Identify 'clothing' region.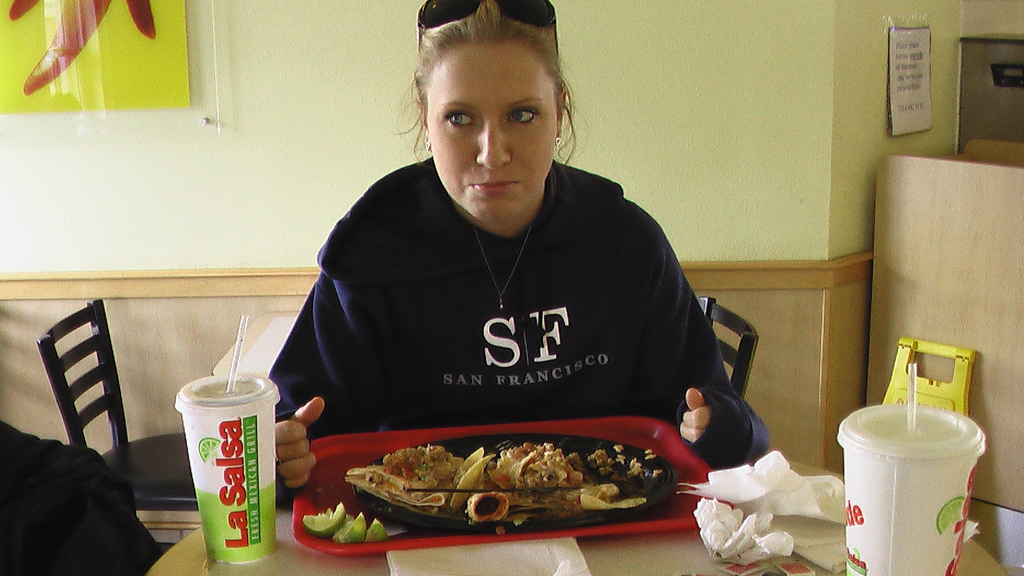
Region: <box>264,151,745,466</box>.
